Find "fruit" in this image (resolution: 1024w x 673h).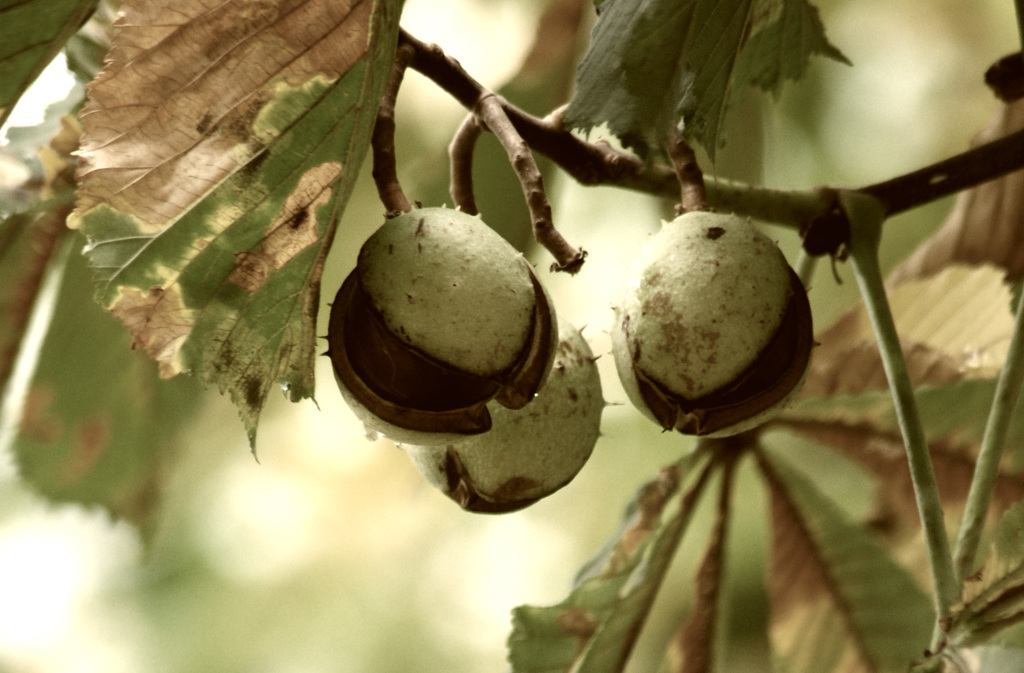
select_region(314, 199, 561, 450).
